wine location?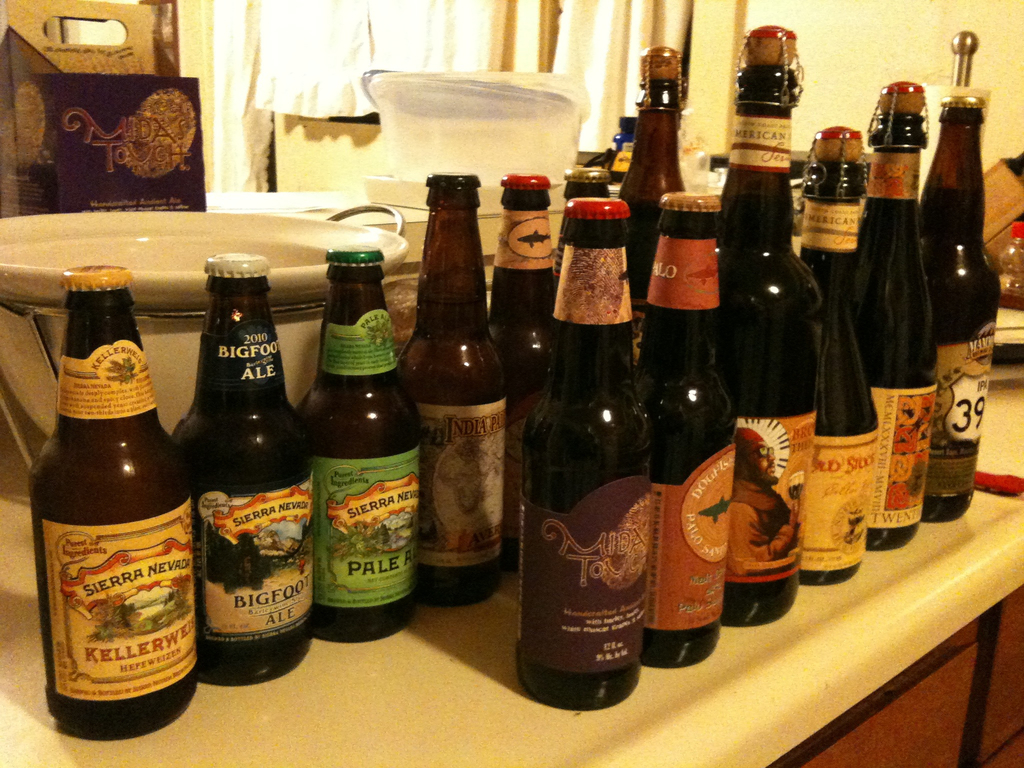
715/26/821/628
